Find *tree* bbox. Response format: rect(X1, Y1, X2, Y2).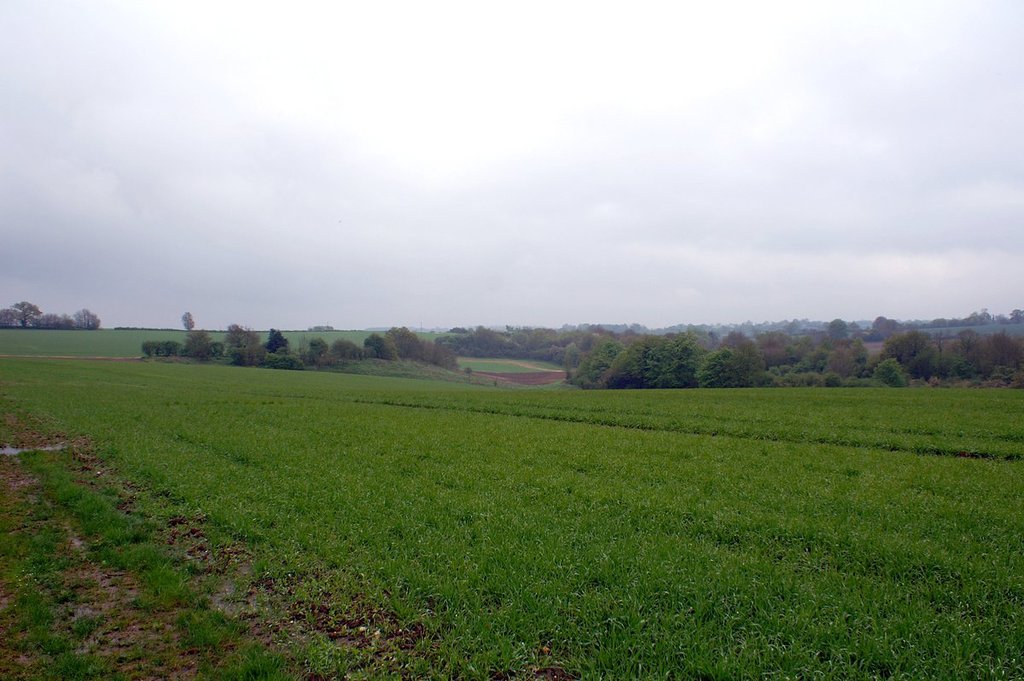
rect(308, 335, 328, 357).
